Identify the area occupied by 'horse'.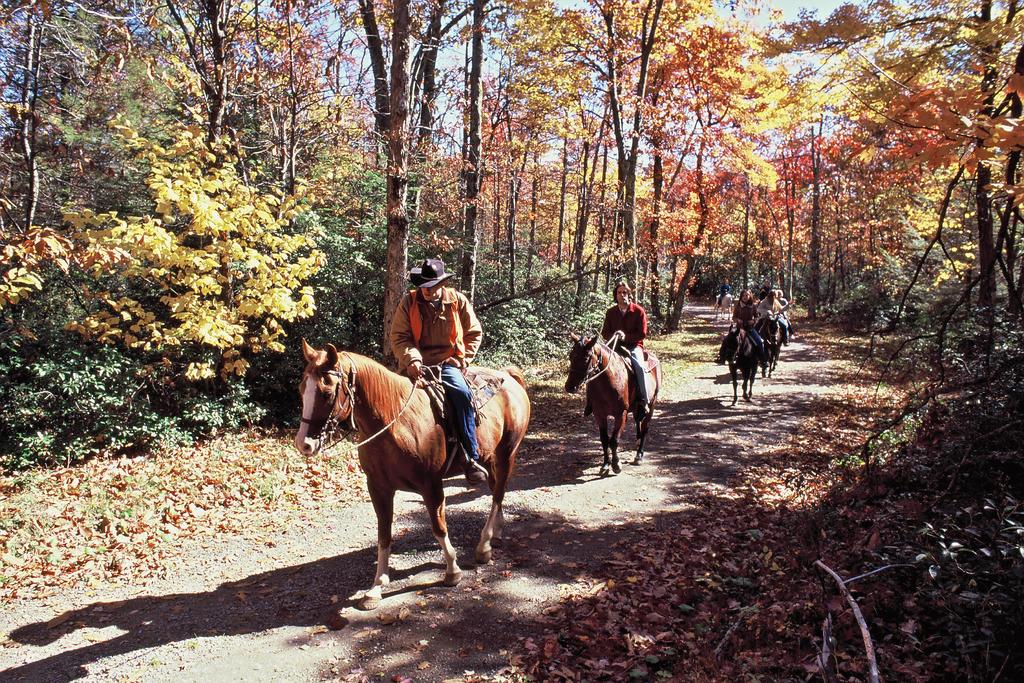
Area: 758,317,782,381.
